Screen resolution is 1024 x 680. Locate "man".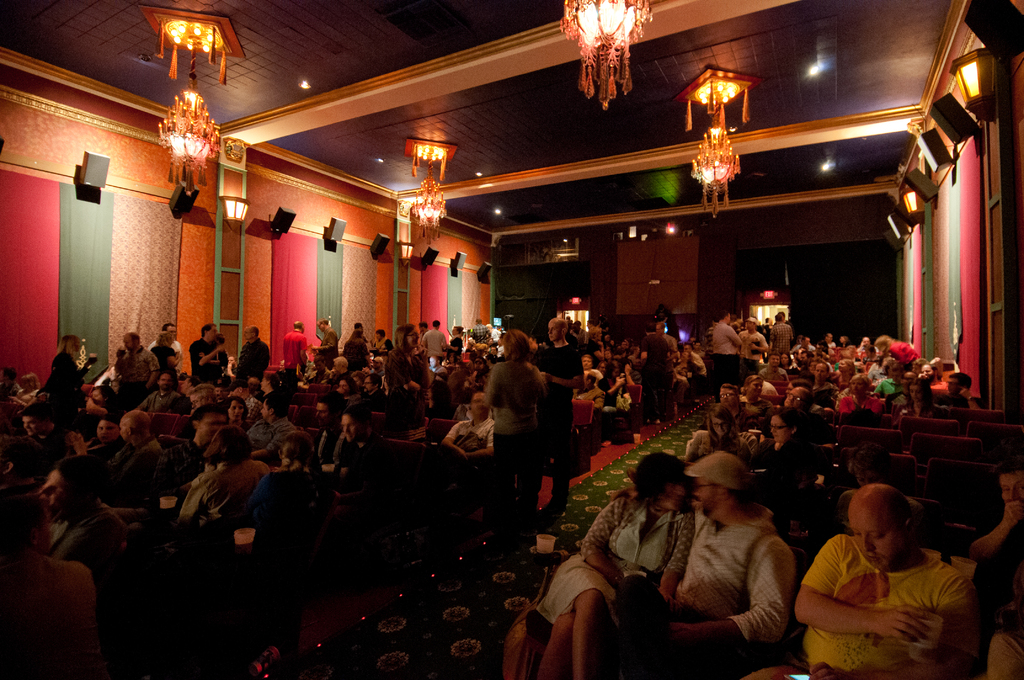
<box>83,413,125,460</box>.
